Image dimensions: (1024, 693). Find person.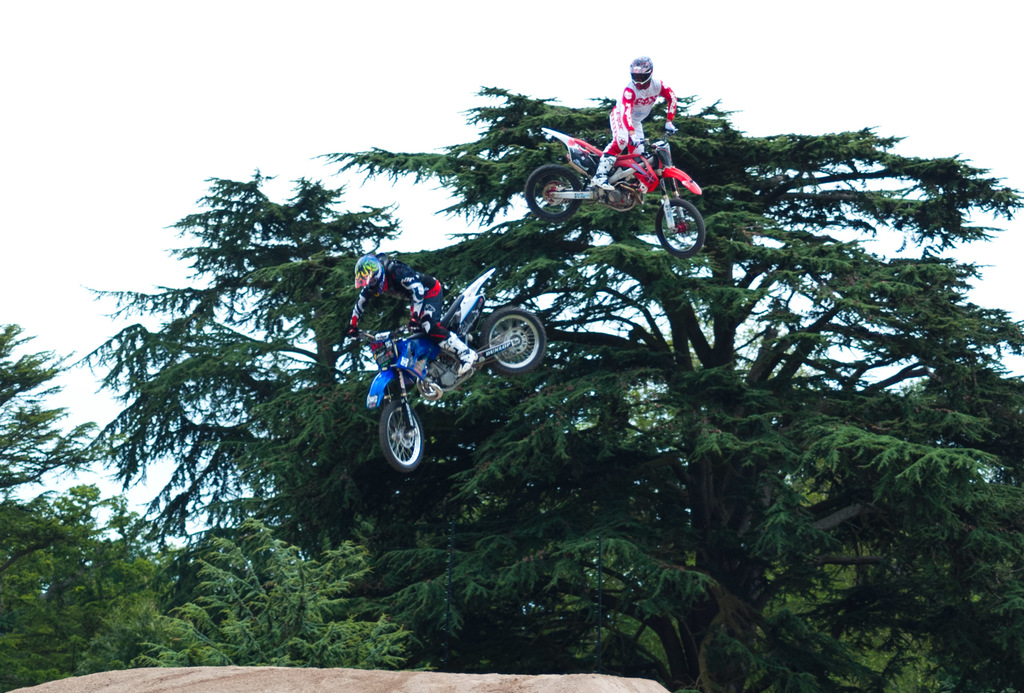
crop(342, 253, 482, 378).
